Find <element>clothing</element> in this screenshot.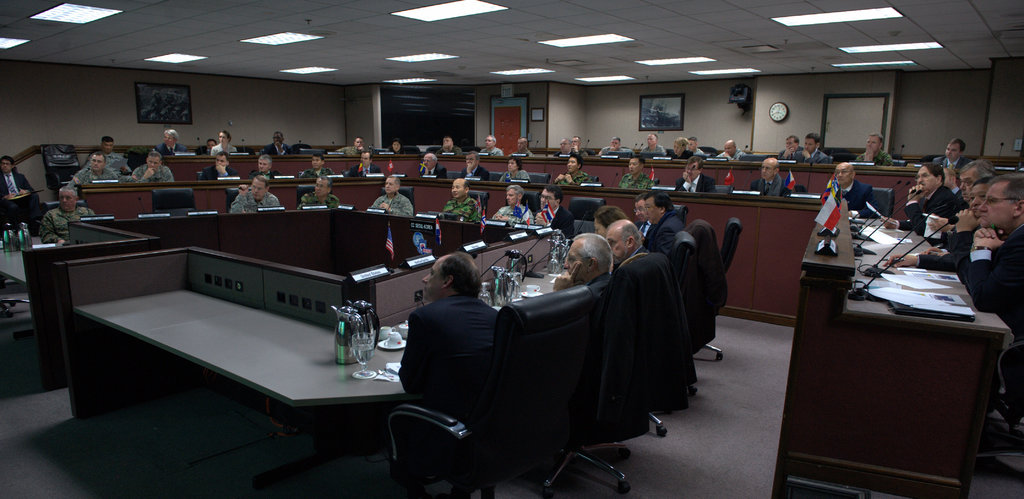
The bounding box for <element>clothing</element> is rect(479, 146, 504, 156).
